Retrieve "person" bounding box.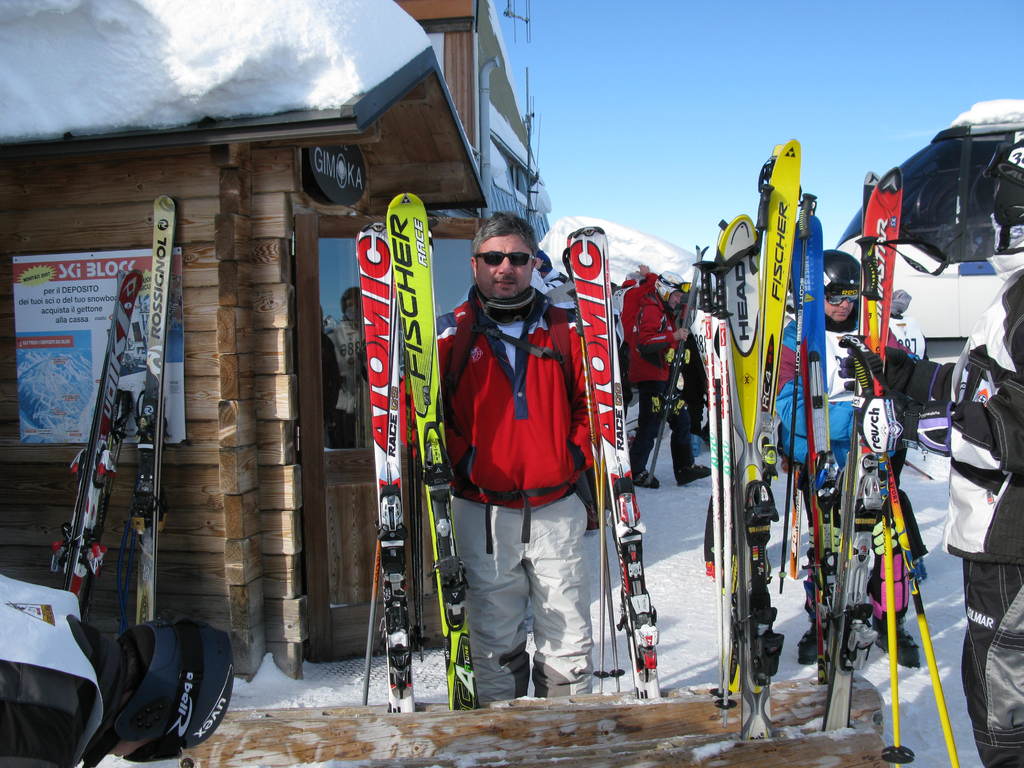
Bounding box: region(438, 211, 595, 696).
